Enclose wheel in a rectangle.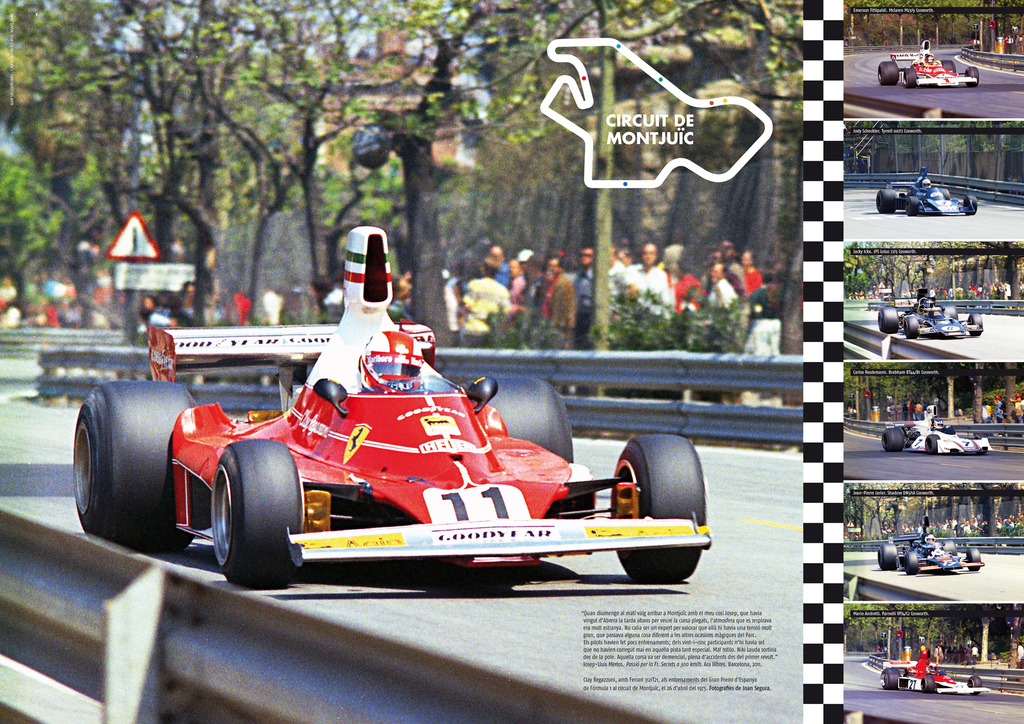
968, 312, 983, 335.
